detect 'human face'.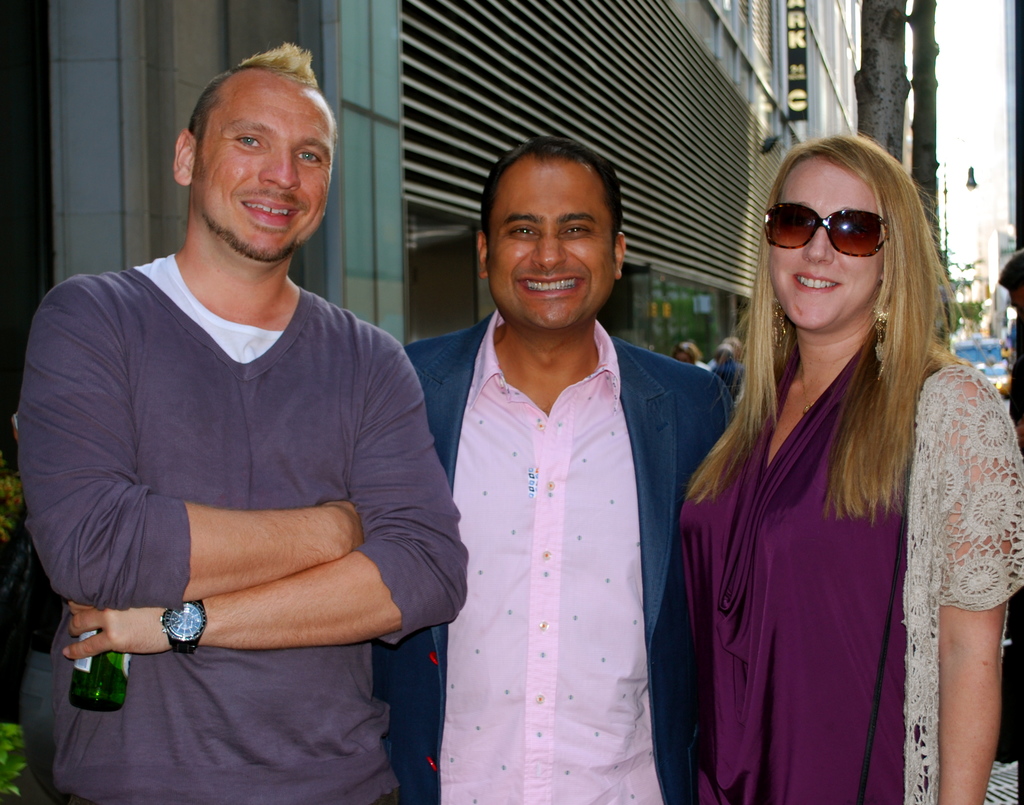
Detected at box=[193, 71, 330, 259].
